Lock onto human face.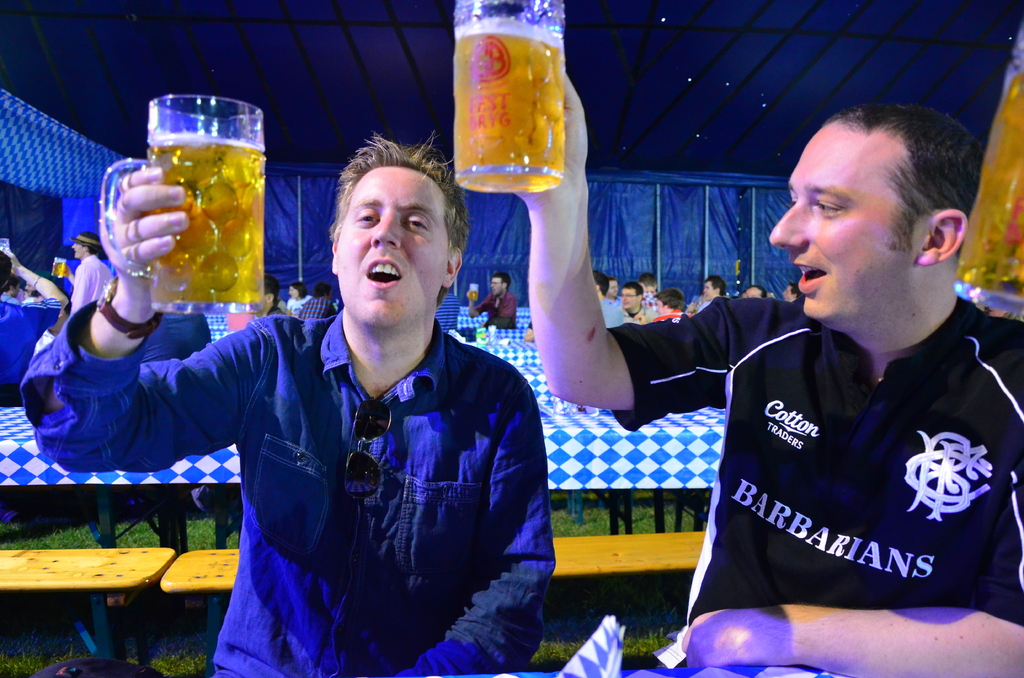
Locked: locate(336, 165, 441, 328).
